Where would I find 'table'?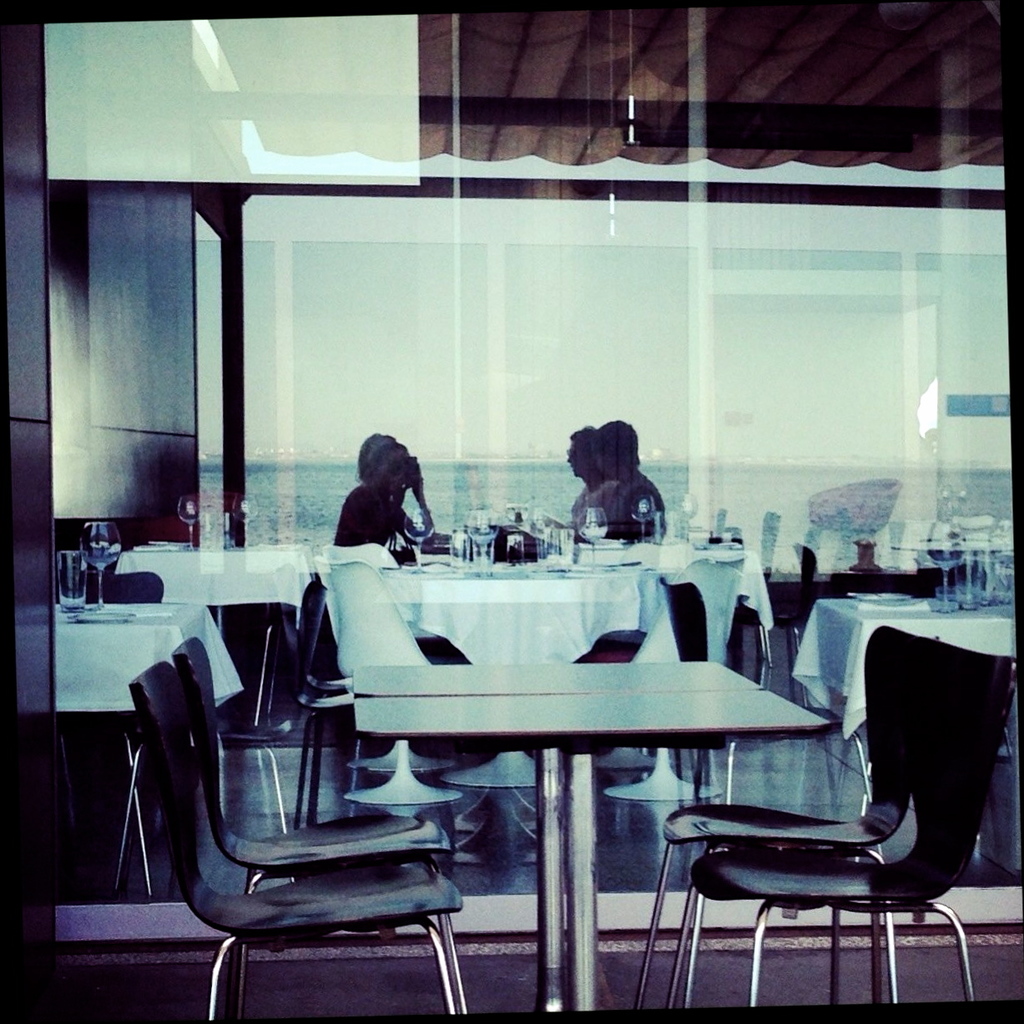
At Rect(113, 540, 305, 730).
